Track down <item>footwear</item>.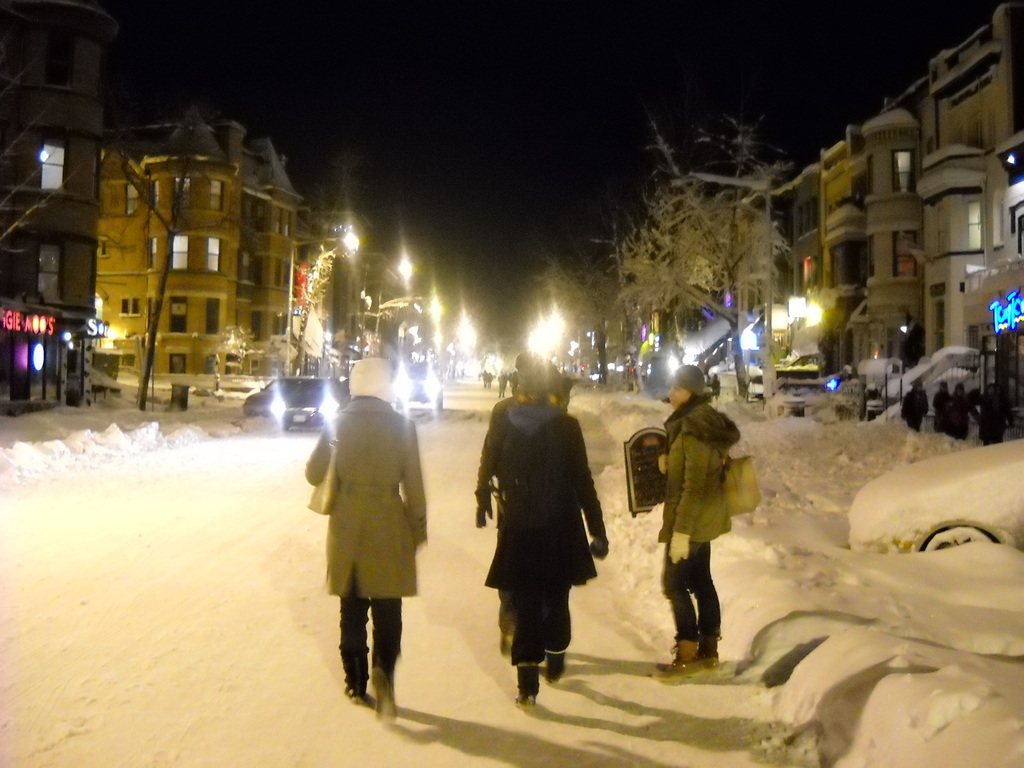
Tracked to {"left": 498, "top": 628, "right": 575, "bottom": 711}.
